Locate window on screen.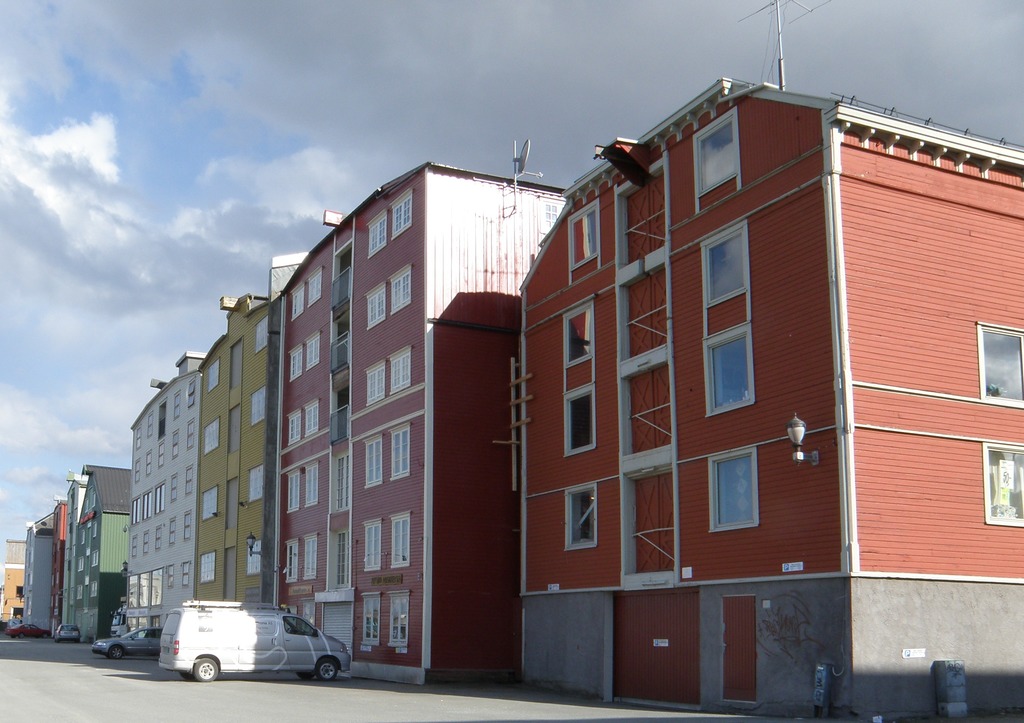
On screen at bbox=[367, 209, 388, 255].
